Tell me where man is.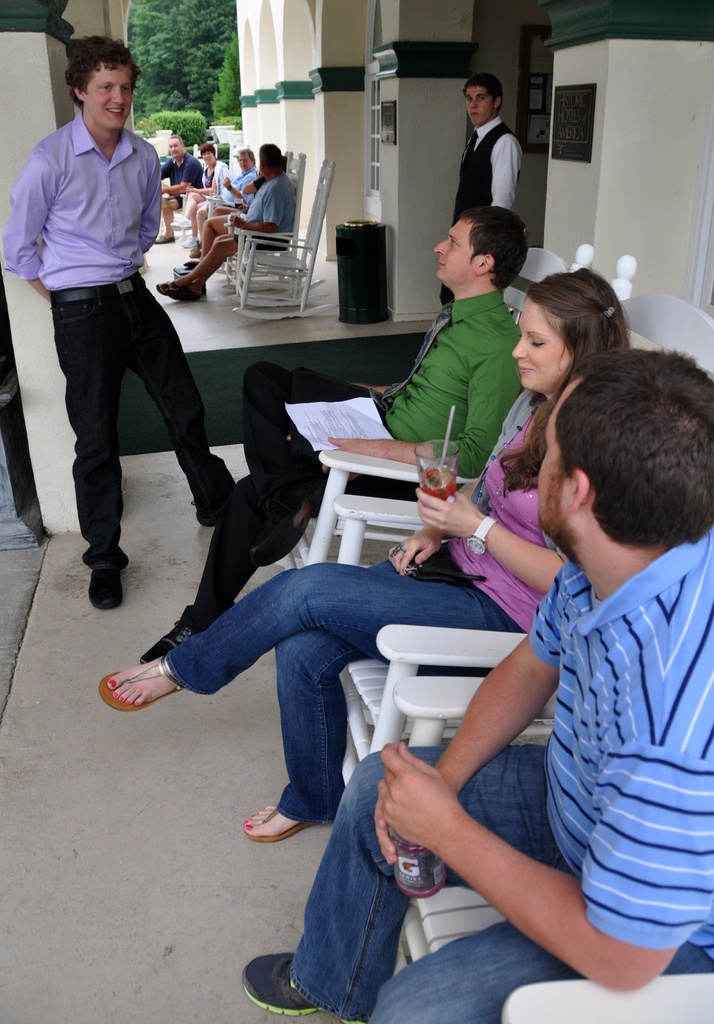
man is at bbox=(158, 137, 202, 243).
